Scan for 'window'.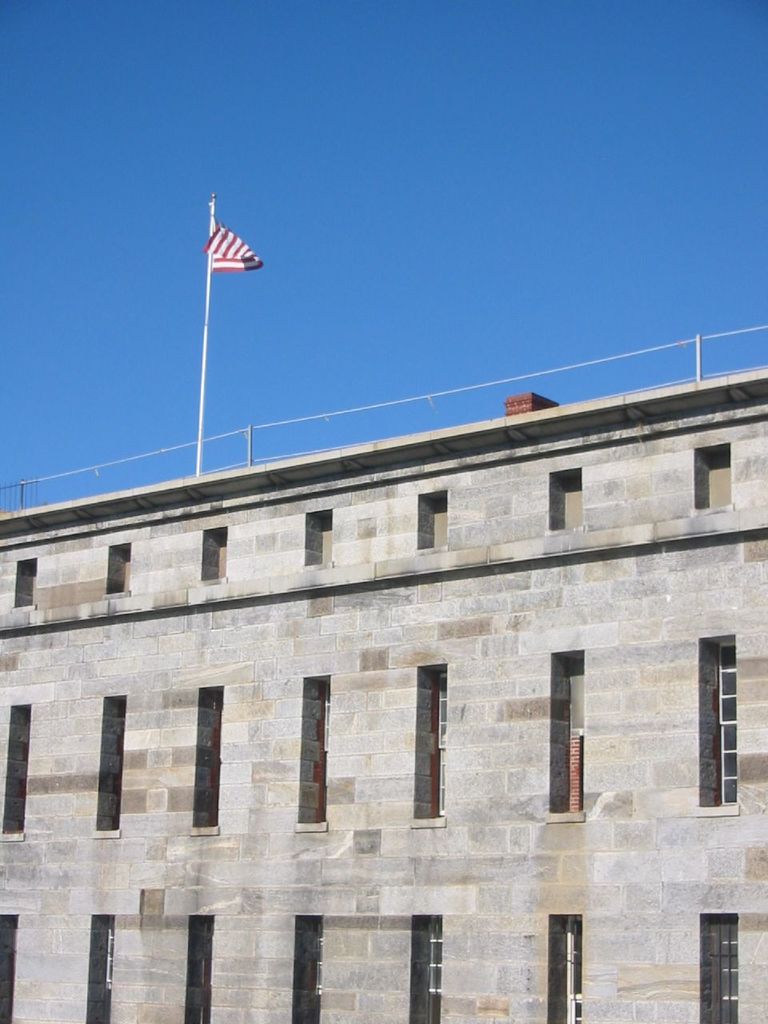
Scan result: bbox=[418, 502, 446, 546].
